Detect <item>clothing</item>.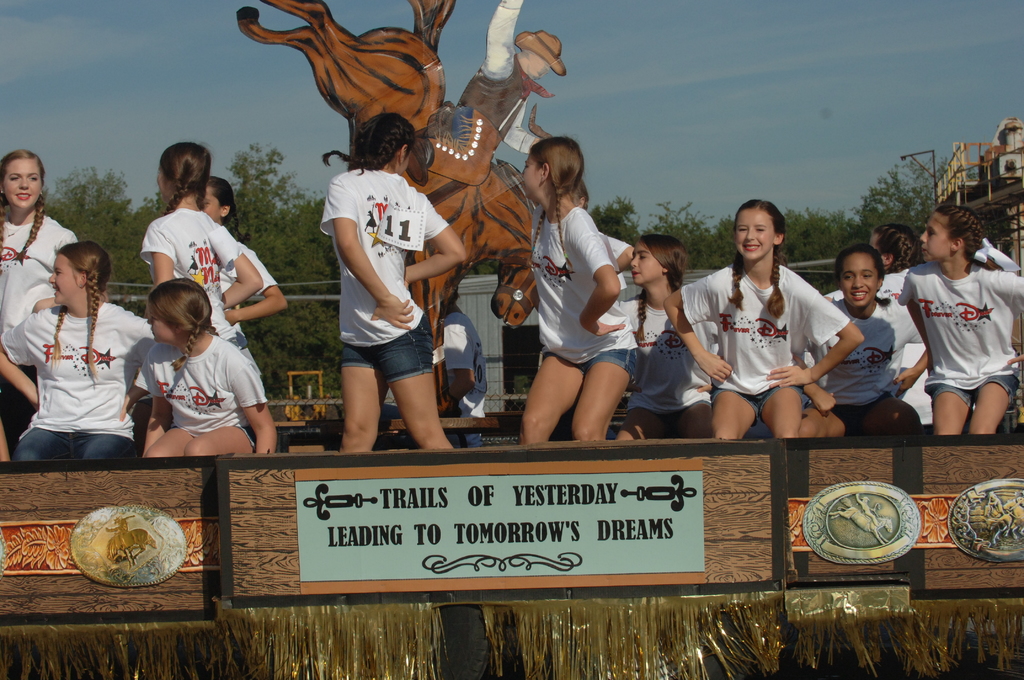
Detected at Rect(426, 305, 488, 448).
